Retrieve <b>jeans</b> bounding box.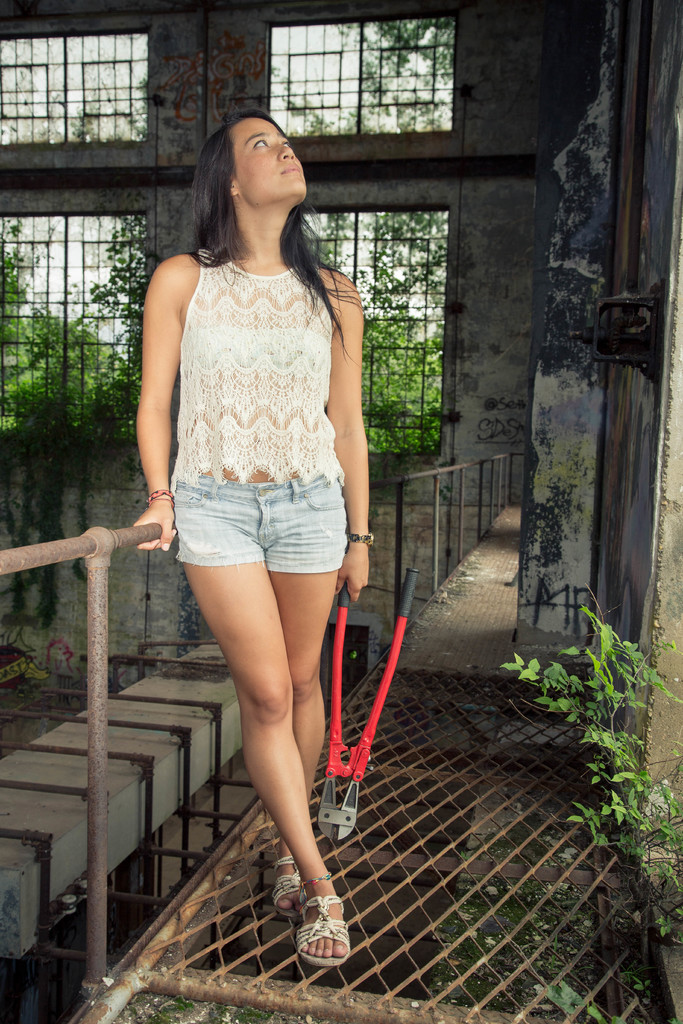
Bounding box: box(170, 468, 350, 575).
